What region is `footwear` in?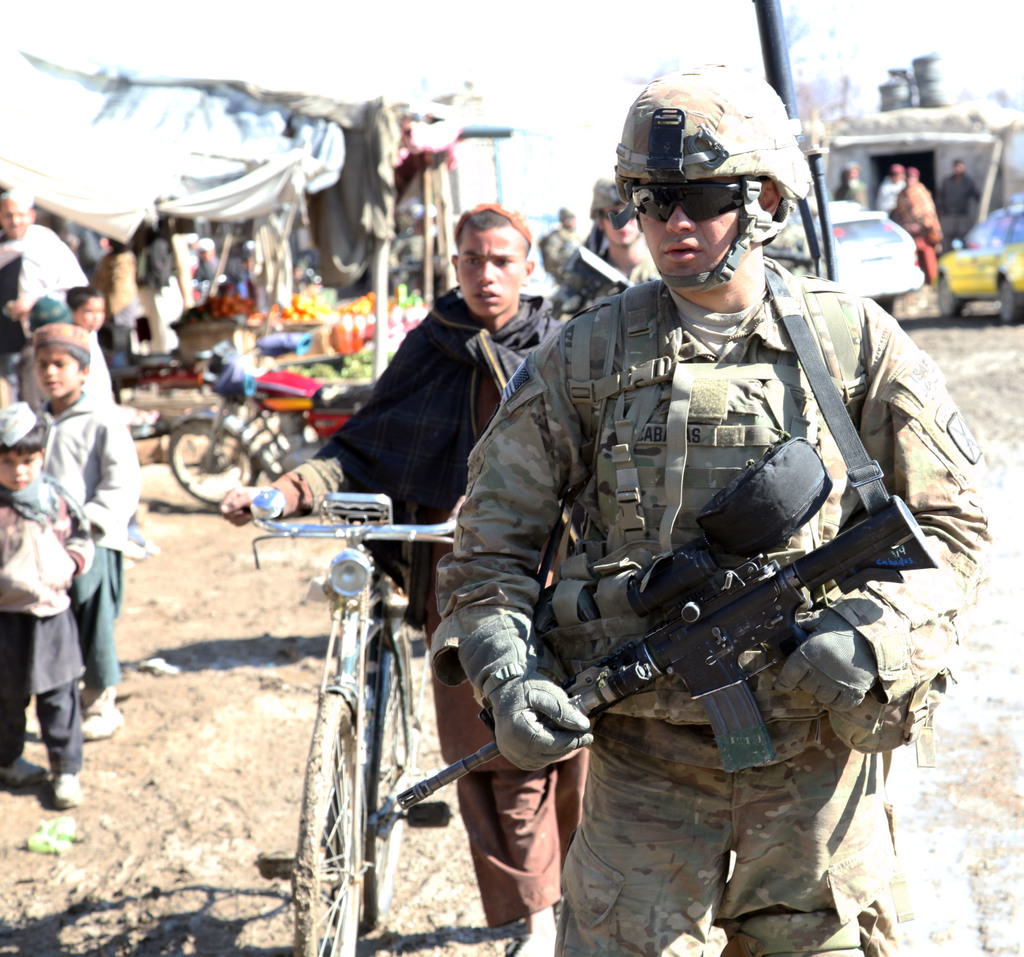
bbox=[77, 682, 126, 734].
